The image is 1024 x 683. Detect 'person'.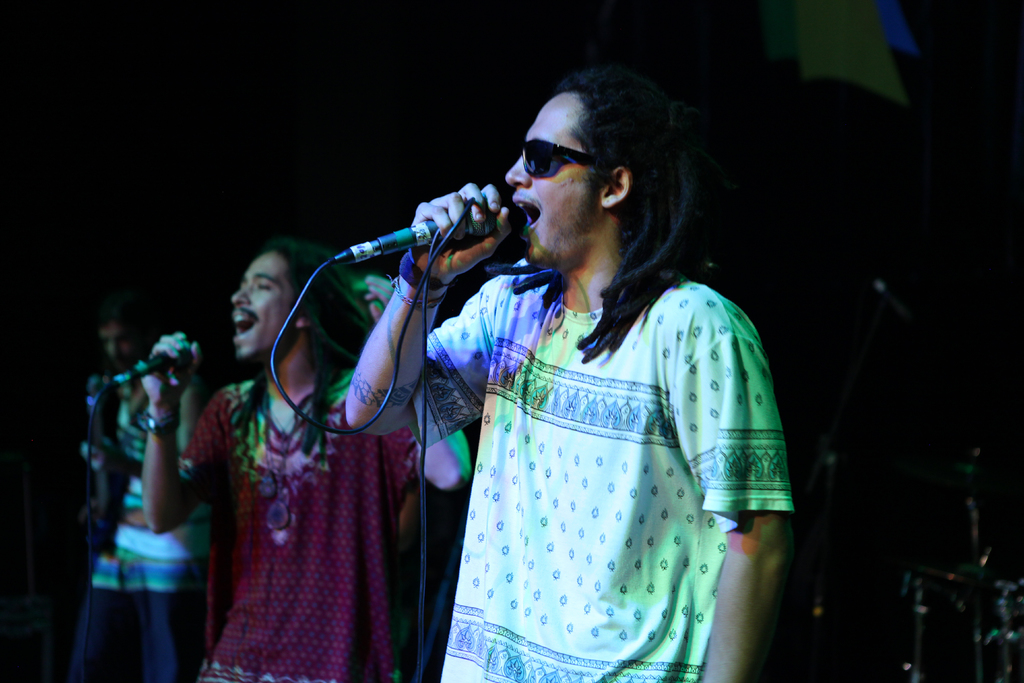
Detection: box=[140, 234, 472, 680].
